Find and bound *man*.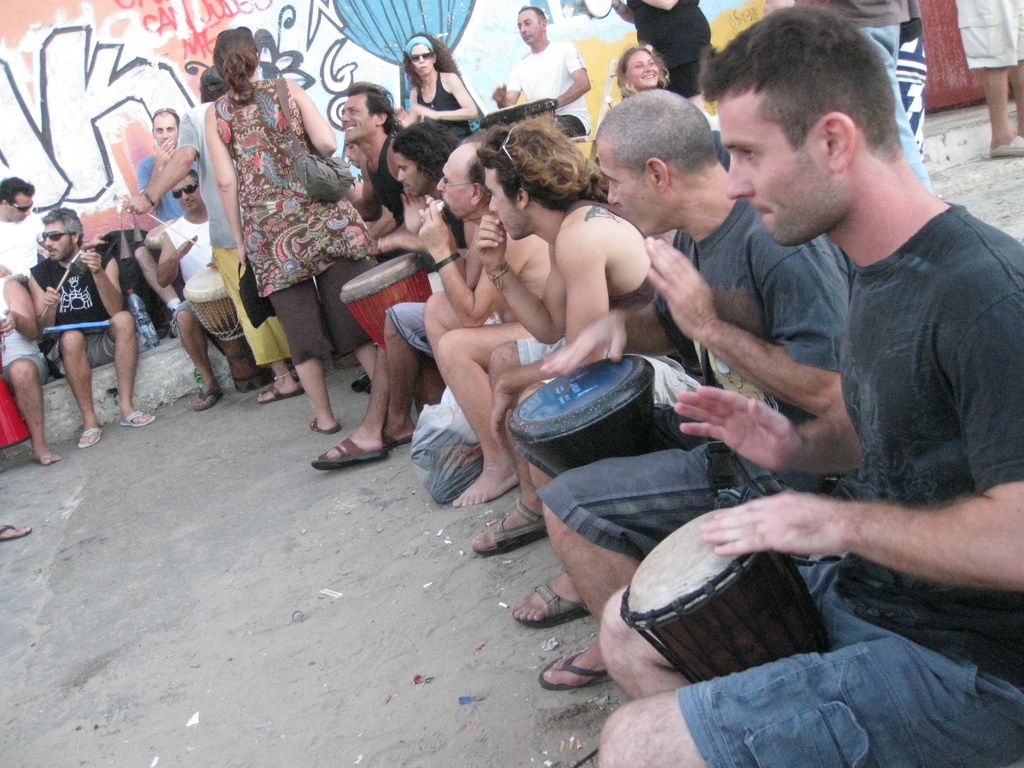
Bound: bbox(494, 3, 592, 131).
